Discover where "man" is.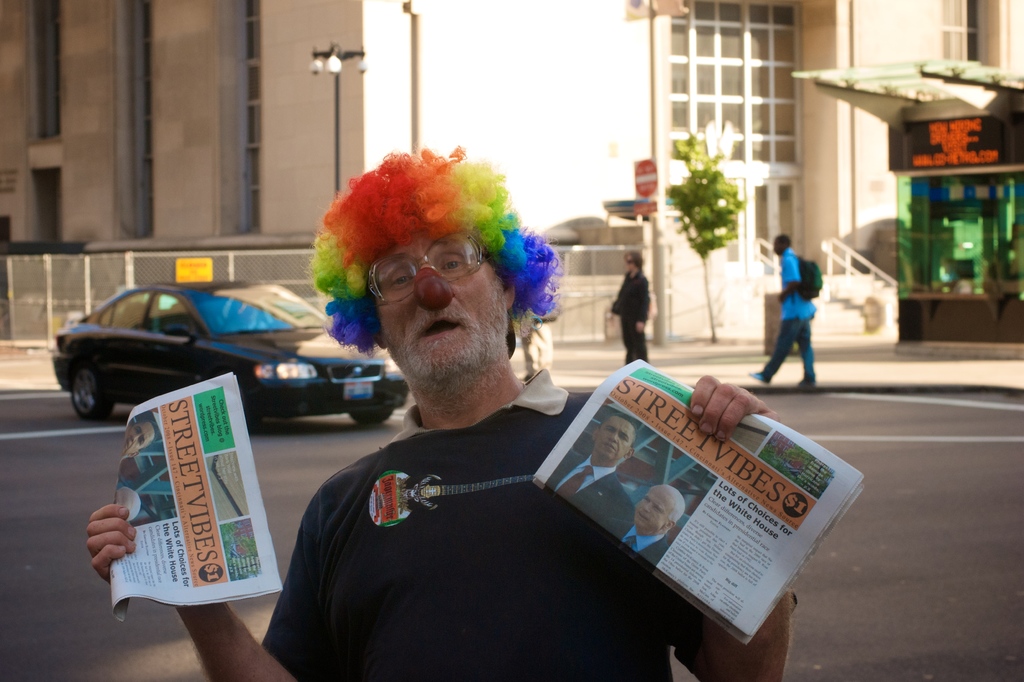
Discovered at left=115, top=487, right=142, bottom=525.
